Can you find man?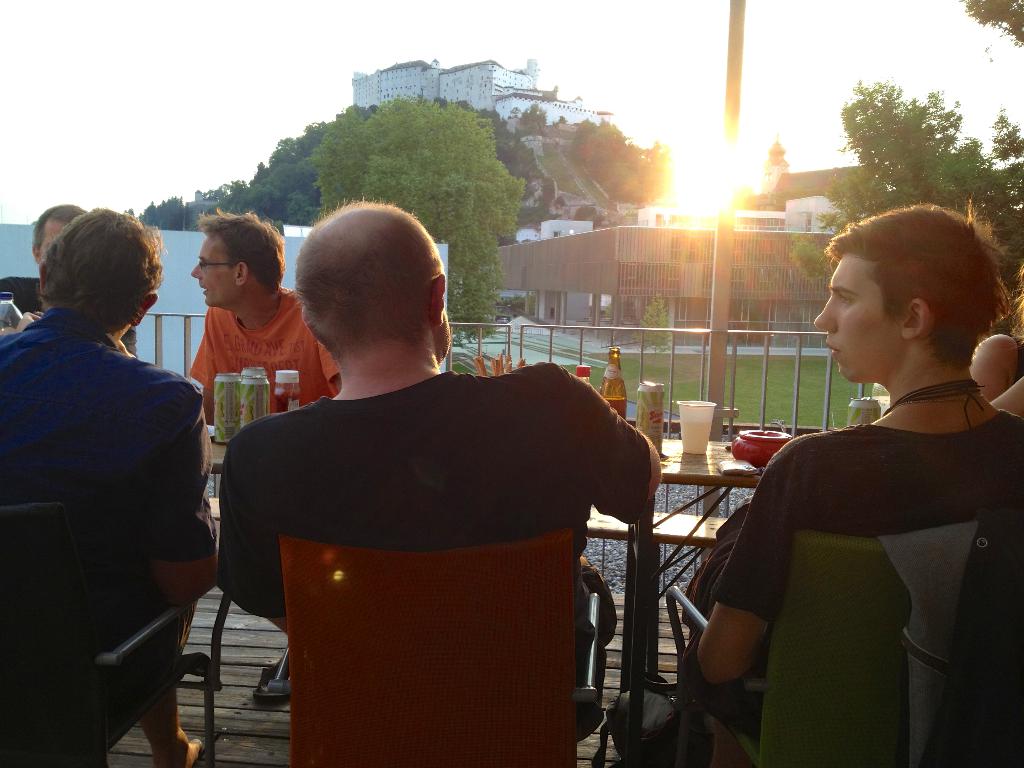
Yes, bounding box: bbox=[0, 208, 223, 767].
